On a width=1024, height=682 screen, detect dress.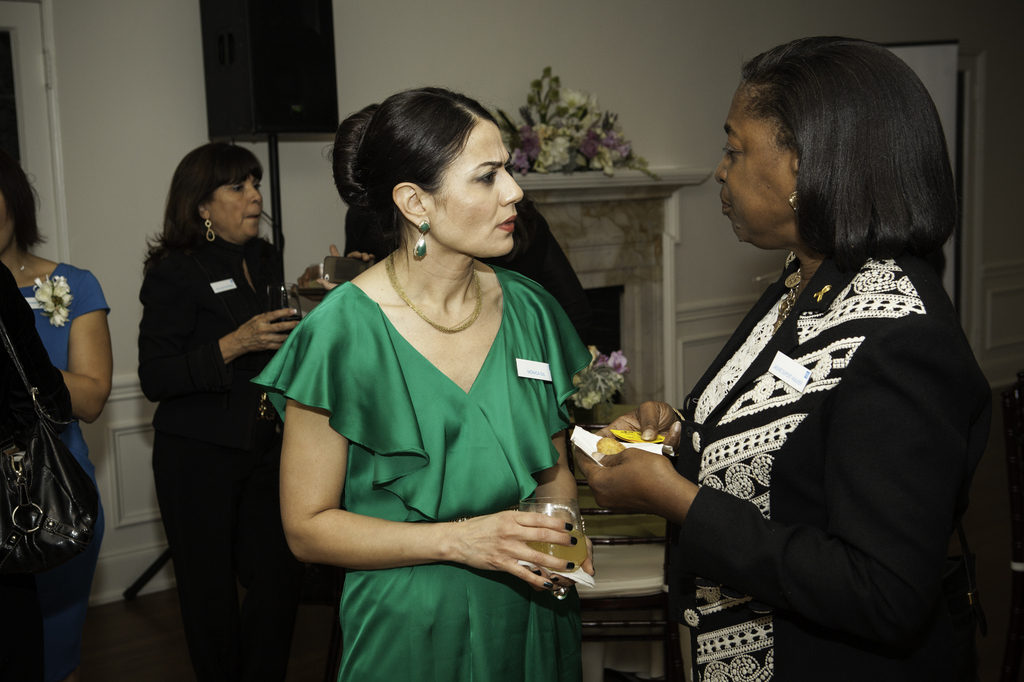
region(17, 262, 111, 681).
